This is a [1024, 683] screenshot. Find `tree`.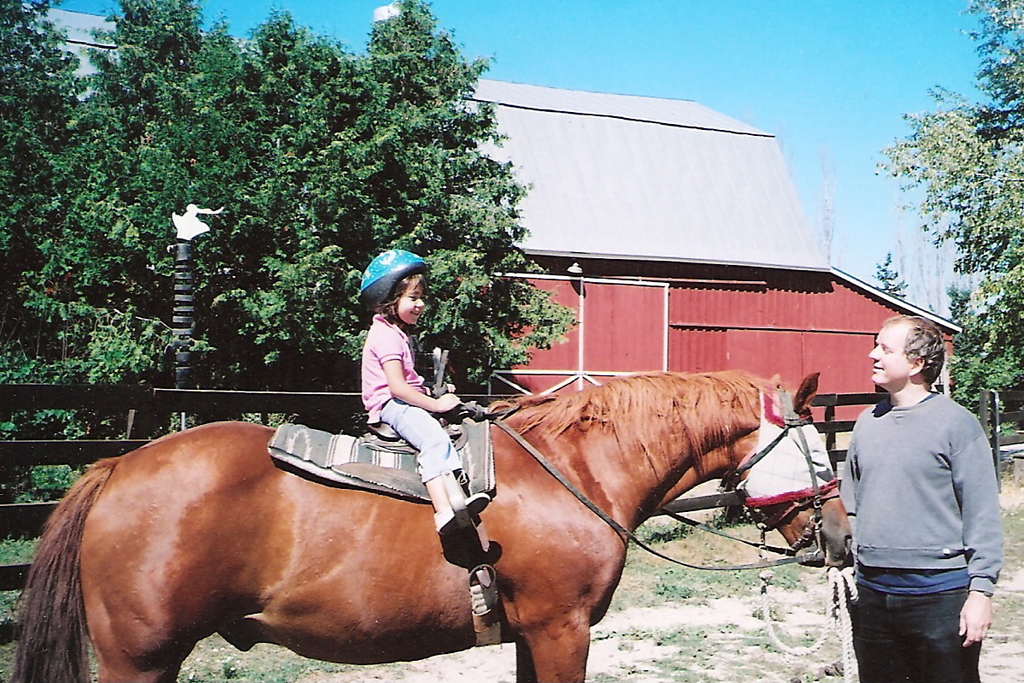
Bounding box: (874,0,1023,430).
